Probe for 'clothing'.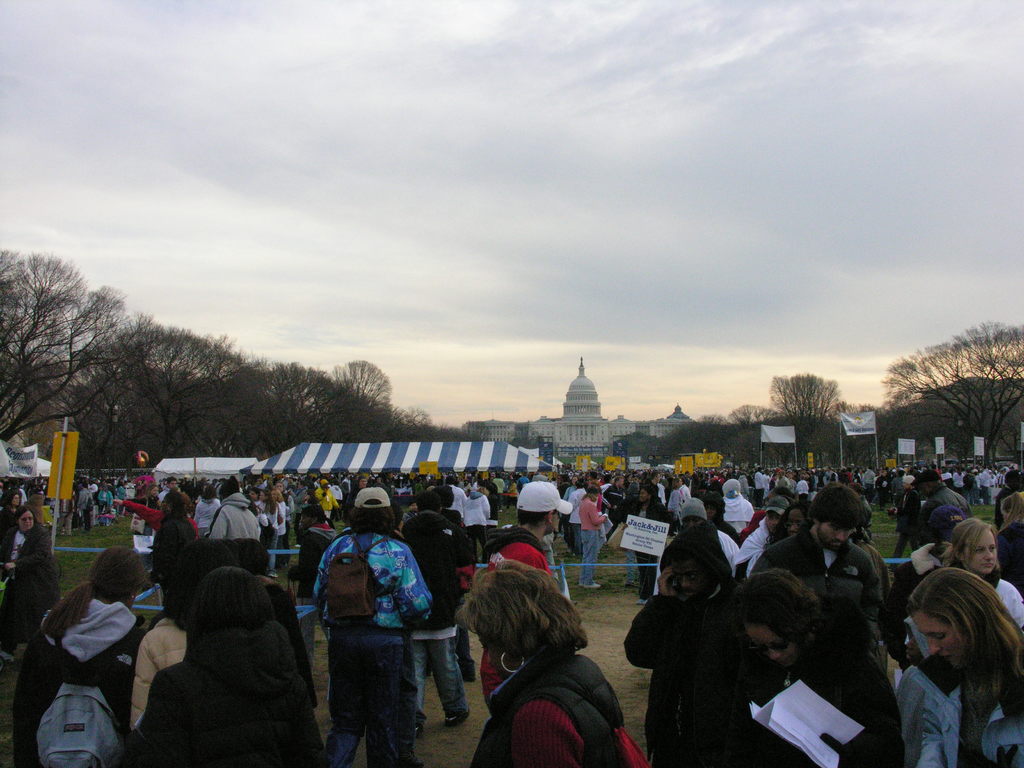
Probe result: <box>996,516,1023,591</box>.
